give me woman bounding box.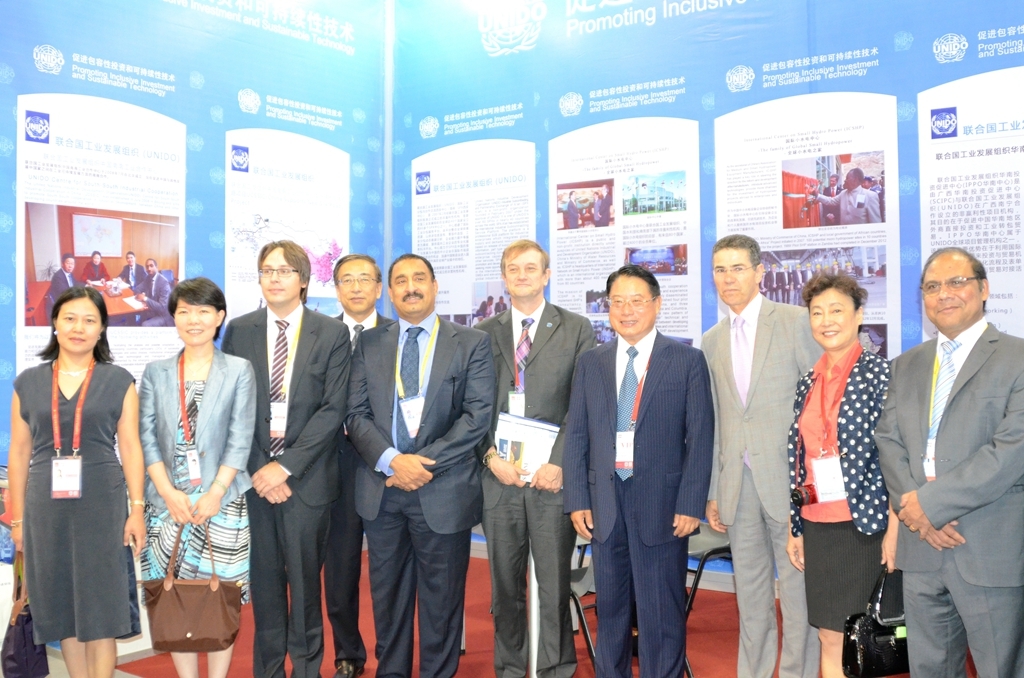
21,280,139,672.
